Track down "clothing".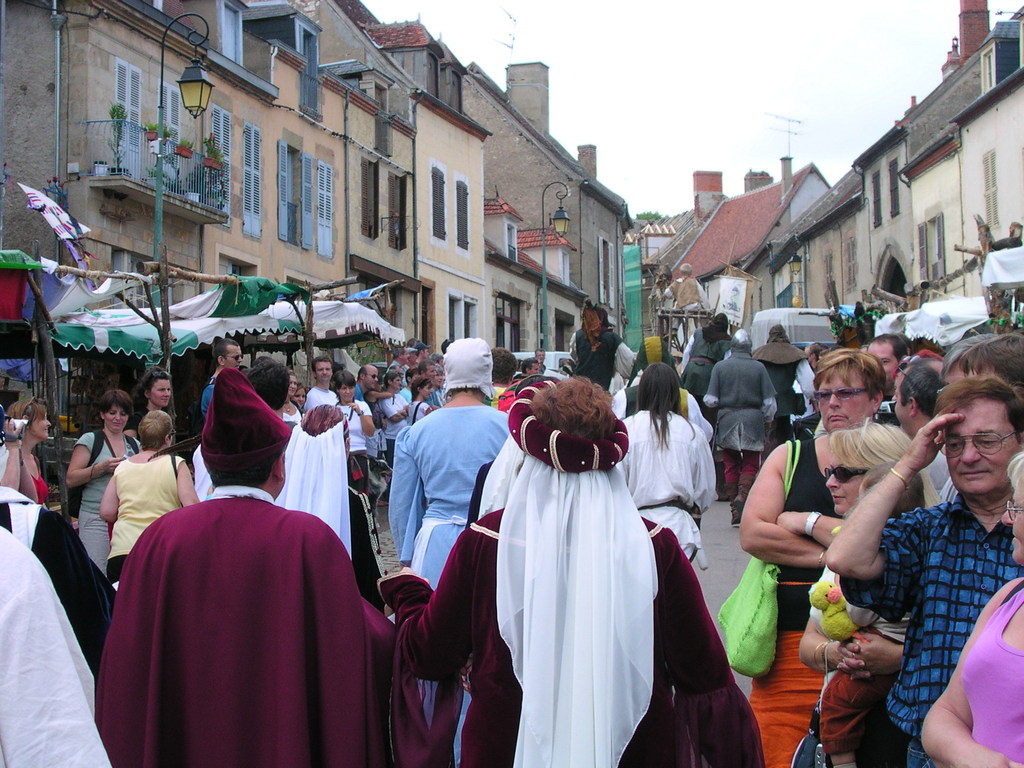
Tracked to (x1=24, y1=451, x2=51, y2=508).
